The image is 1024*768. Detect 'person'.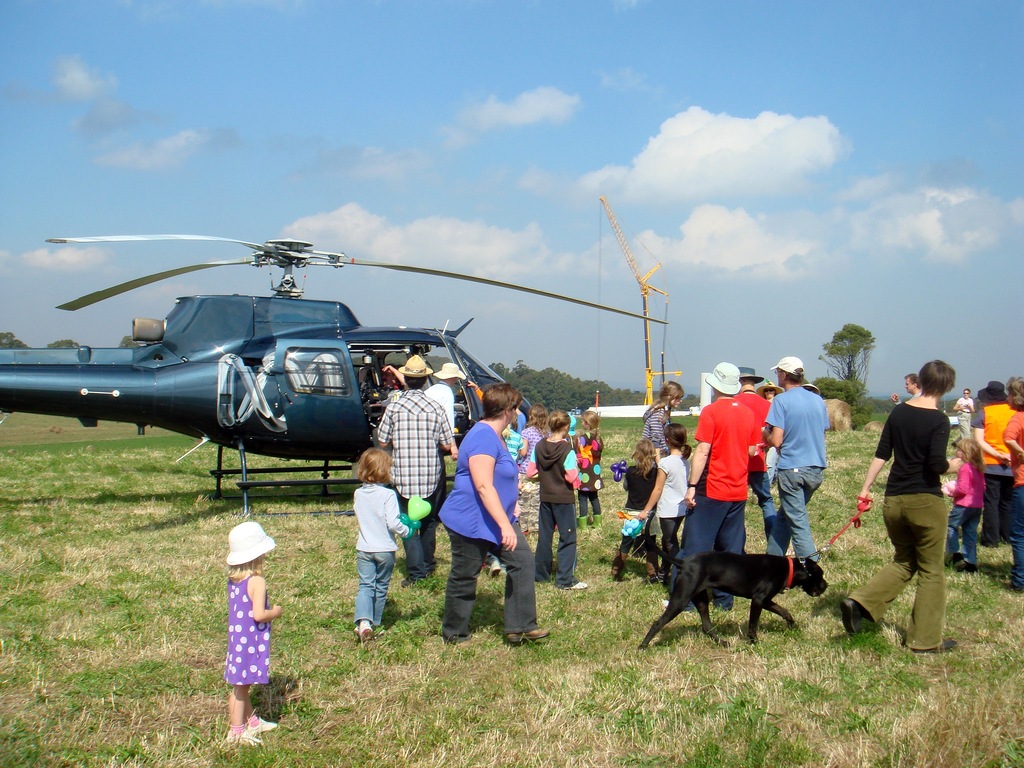
Detection: 976, 378, 1012, 543.
